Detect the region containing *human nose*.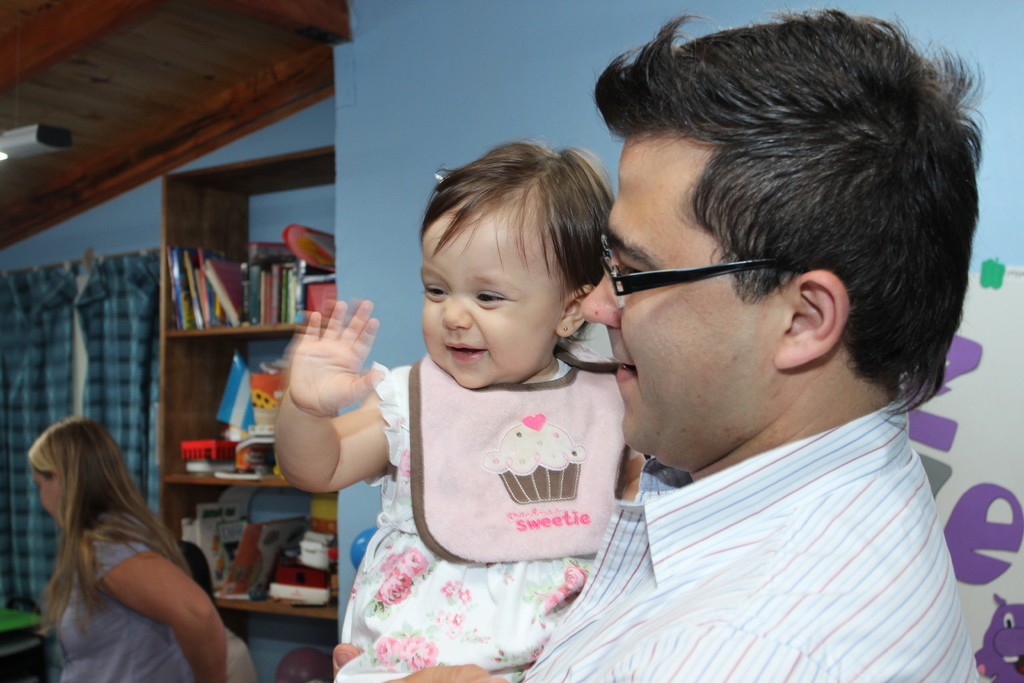
<region>436, 292, 474, 331</region>.
